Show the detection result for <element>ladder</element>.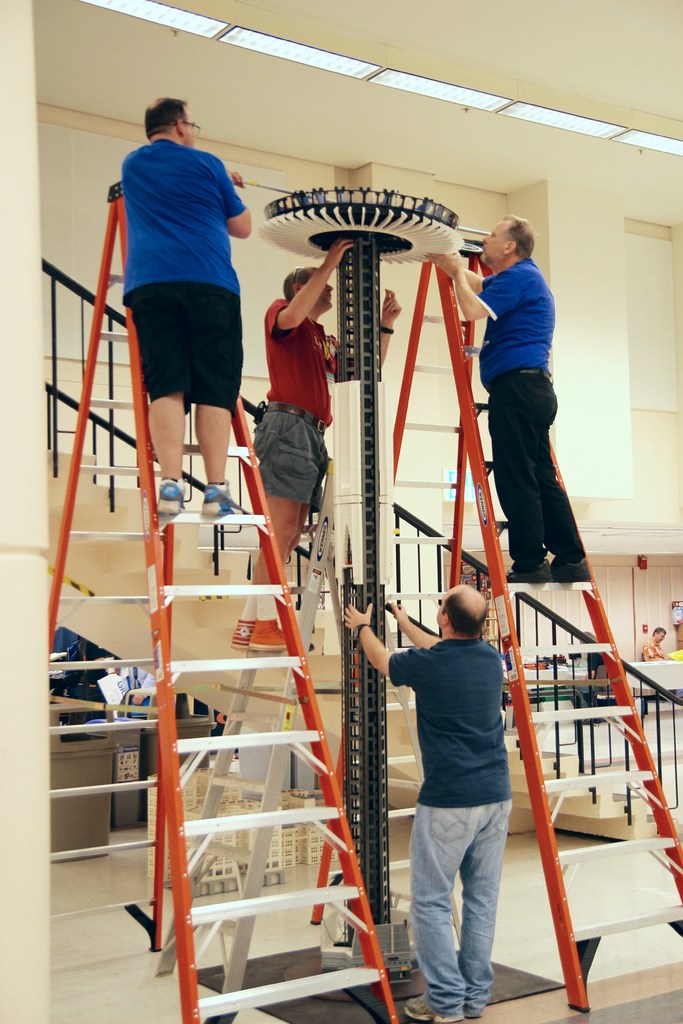
<box>50,186,407,1023</box>.
